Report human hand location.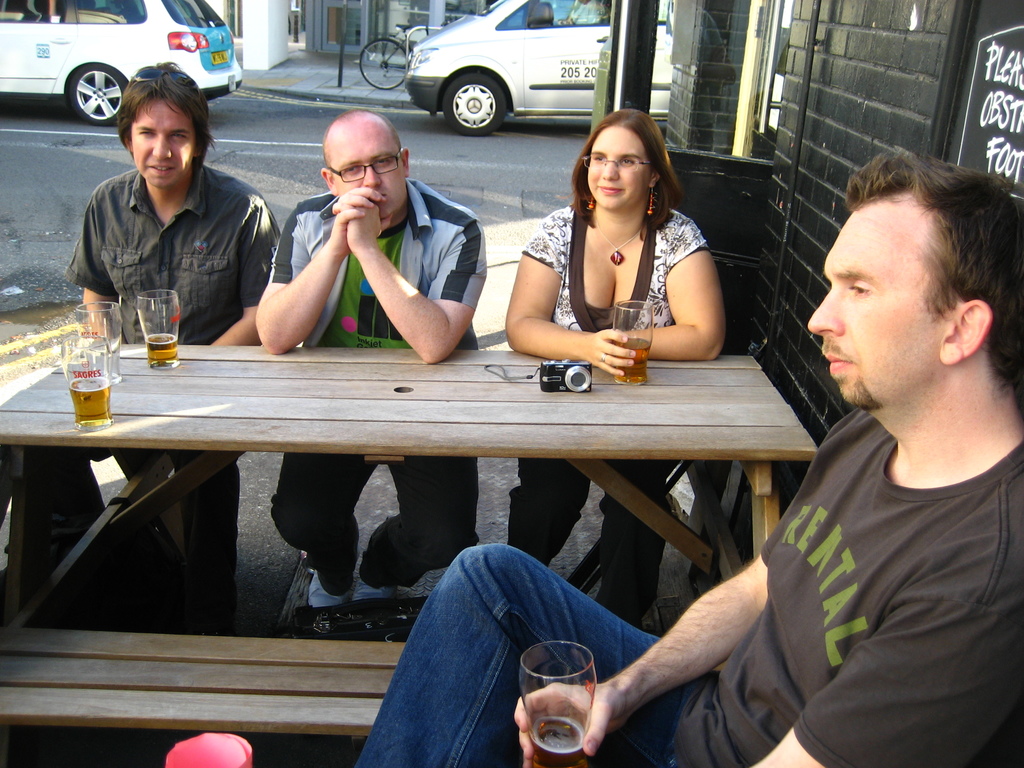
Report: (516, 666, 607, 758).
